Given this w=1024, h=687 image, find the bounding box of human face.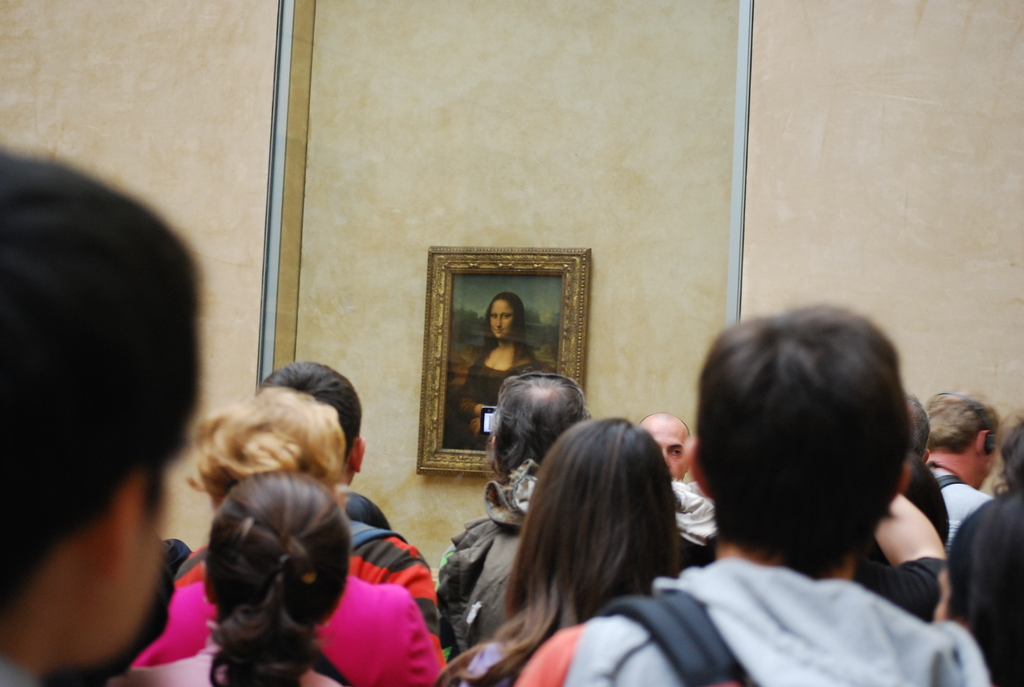
locate(645, 422, 690, 479).
